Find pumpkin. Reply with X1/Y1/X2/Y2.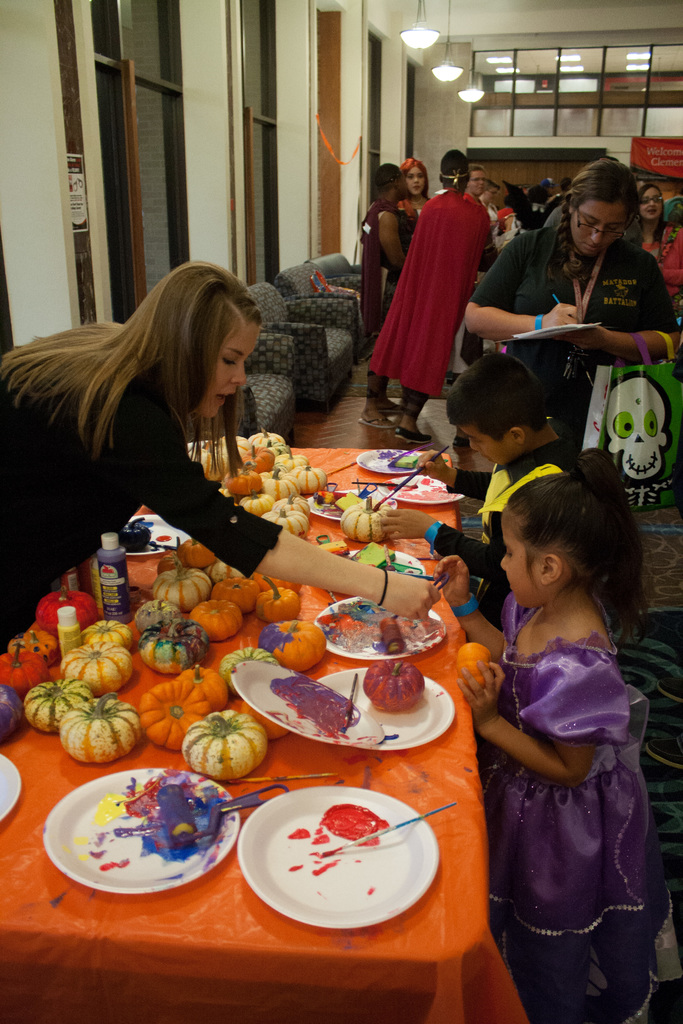
28/669/100/736.
